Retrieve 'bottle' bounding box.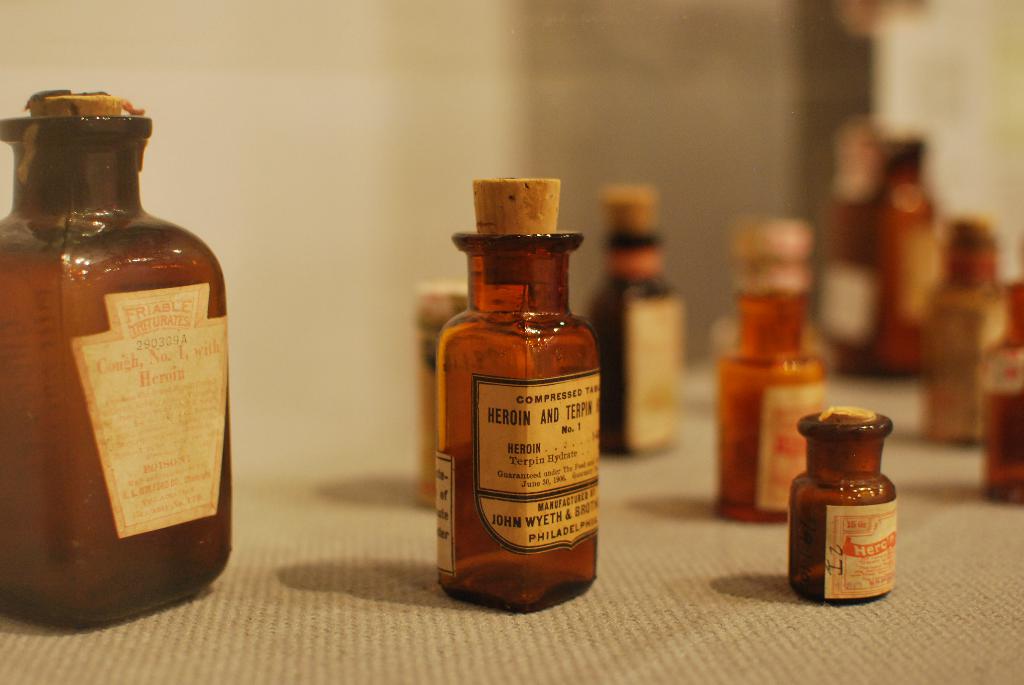
Bounding box: 909:207:1012:437.
